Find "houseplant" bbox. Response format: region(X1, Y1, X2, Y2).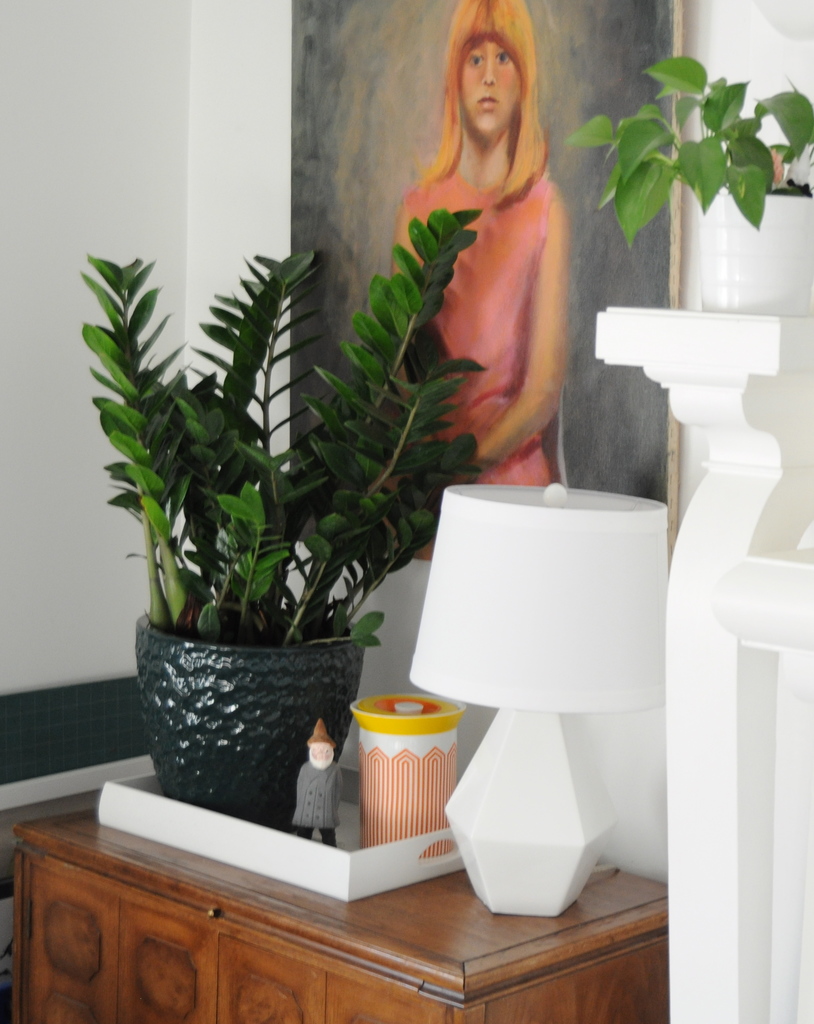
region(76, 204, 494, 836).
